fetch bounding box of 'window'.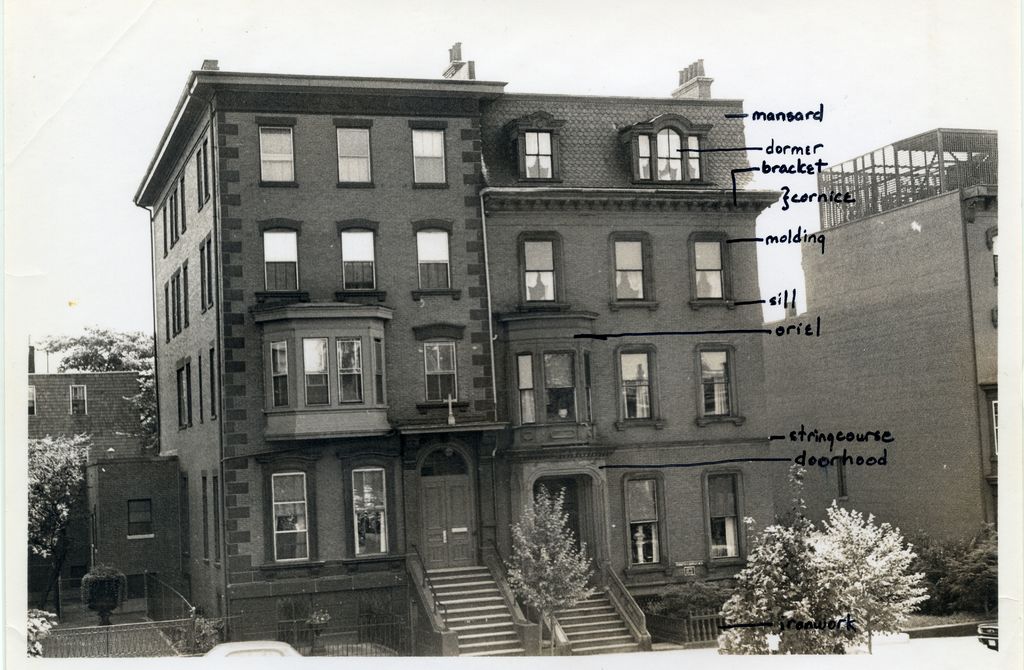
Bbox: region(409, 119, 452, 187).
